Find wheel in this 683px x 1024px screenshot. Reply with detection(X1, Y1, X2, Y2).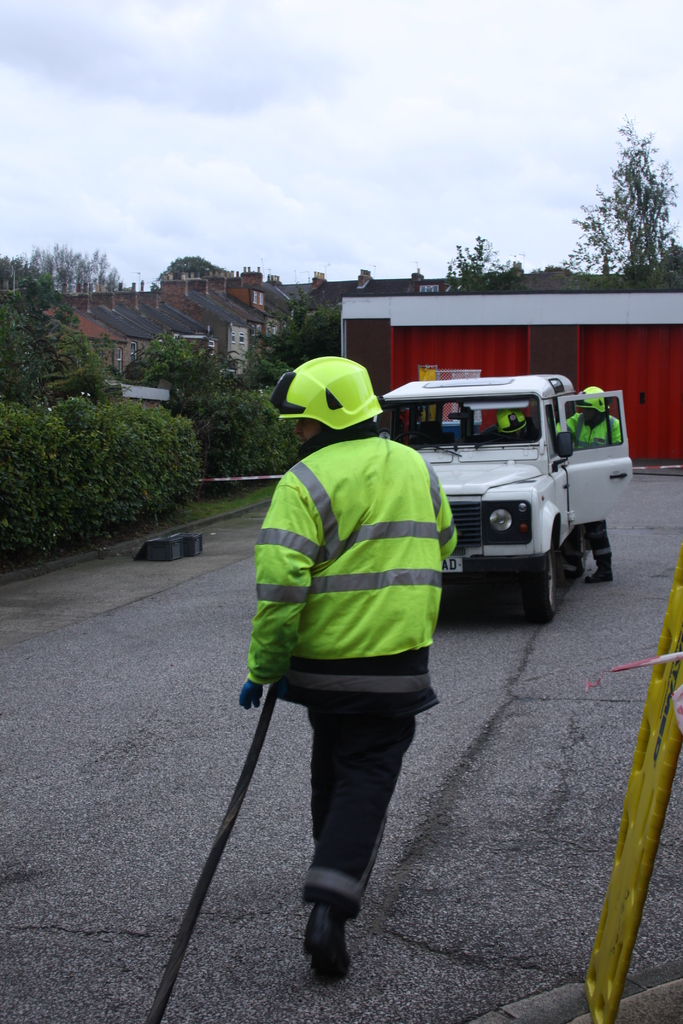
detection(523, 548, 555, 623).
